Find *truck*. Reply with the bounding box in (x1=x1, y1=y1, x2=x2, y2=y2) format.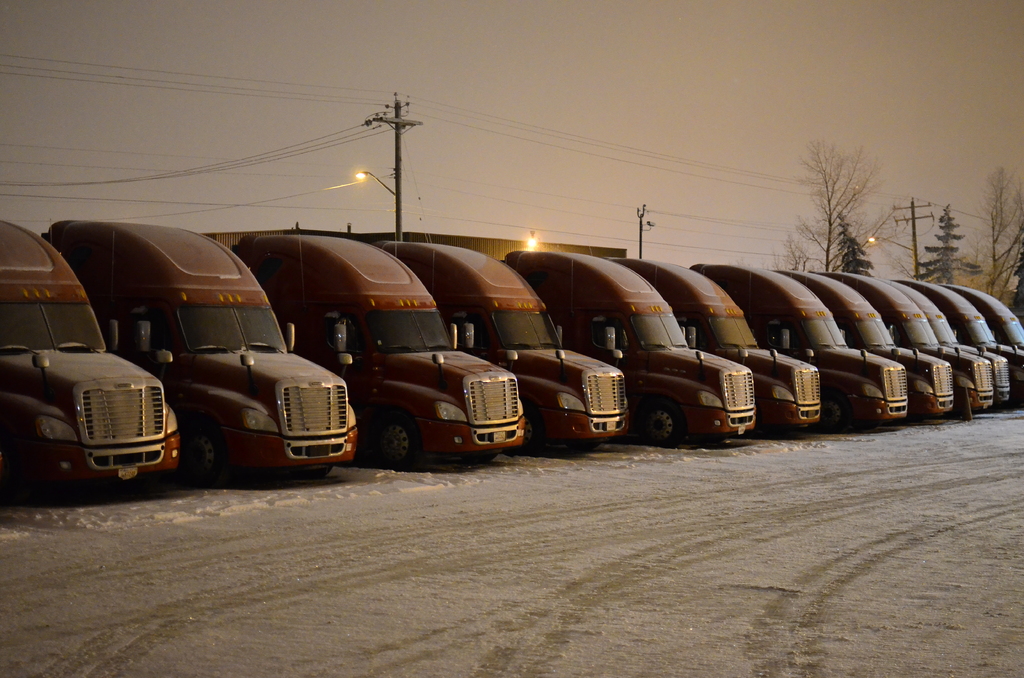
(x1=38, y1=206, x2=381, y2=488).
